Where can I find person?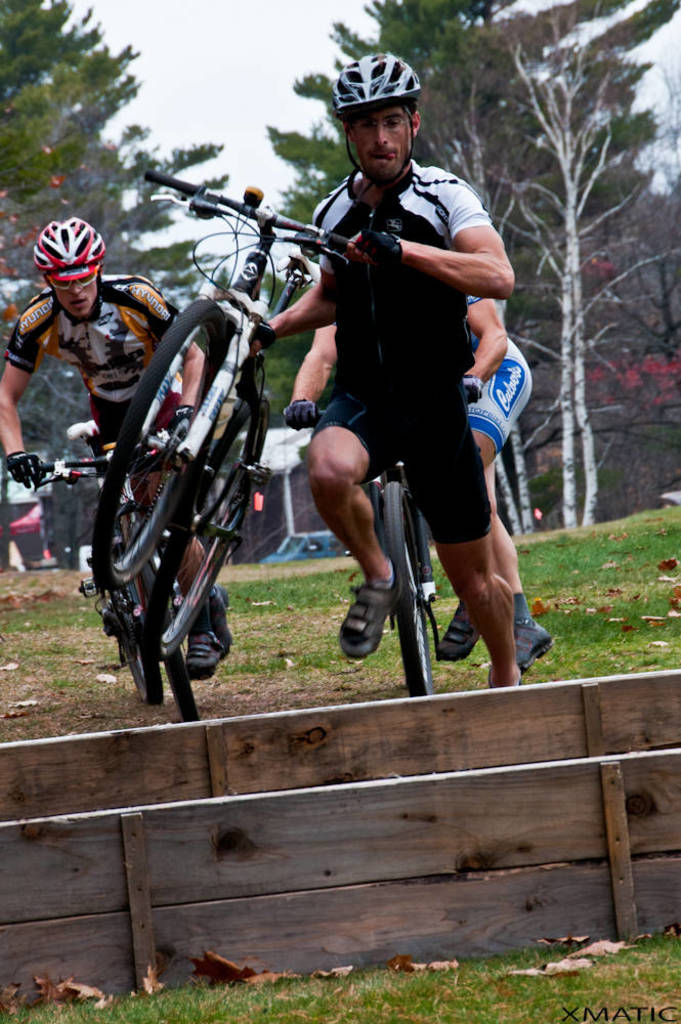
You can find it at <bbox>246, 46, 530, 682</bbox>.
